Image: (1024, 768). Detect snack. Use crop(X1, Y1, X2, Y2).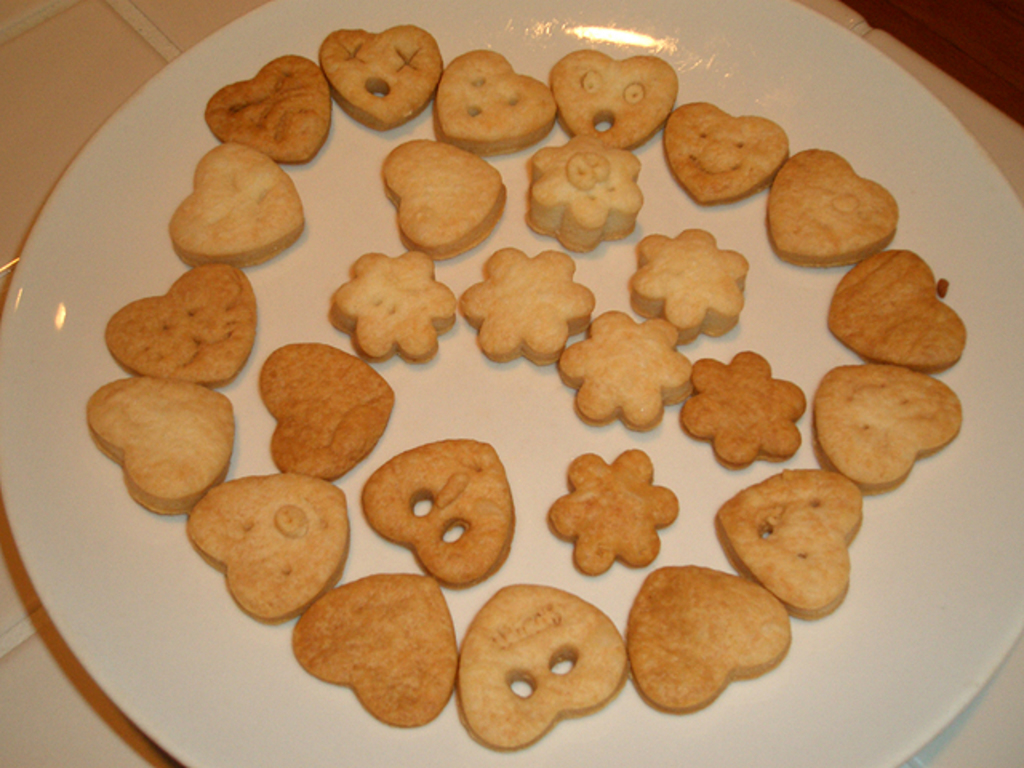
crop(546, 446, 682, 576).
